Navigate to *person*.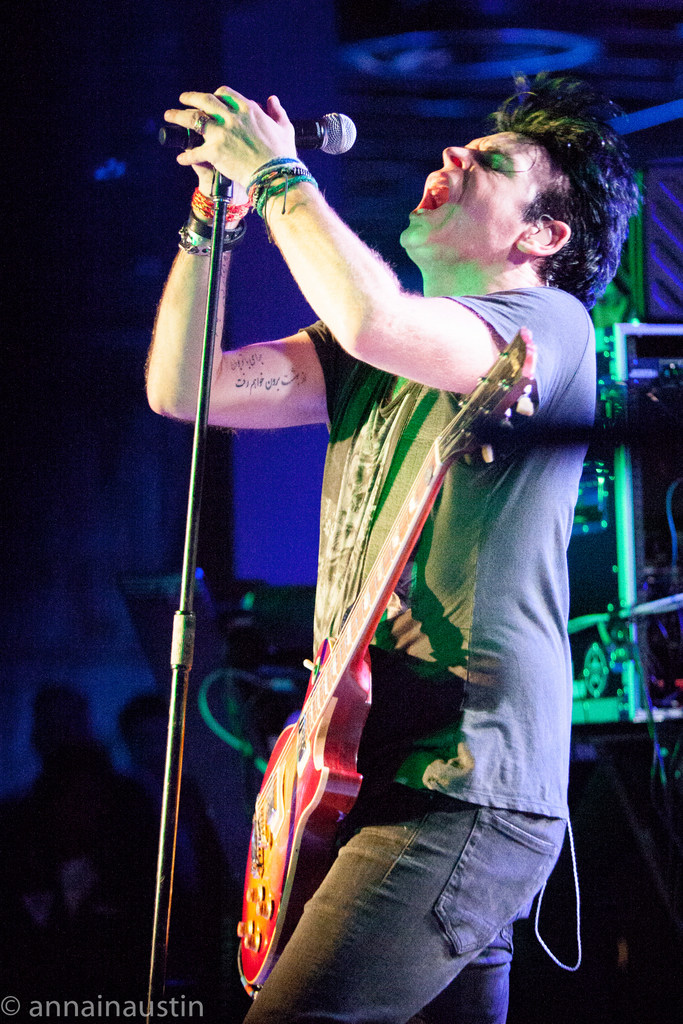
Navigation target: 154,67,614,998.
